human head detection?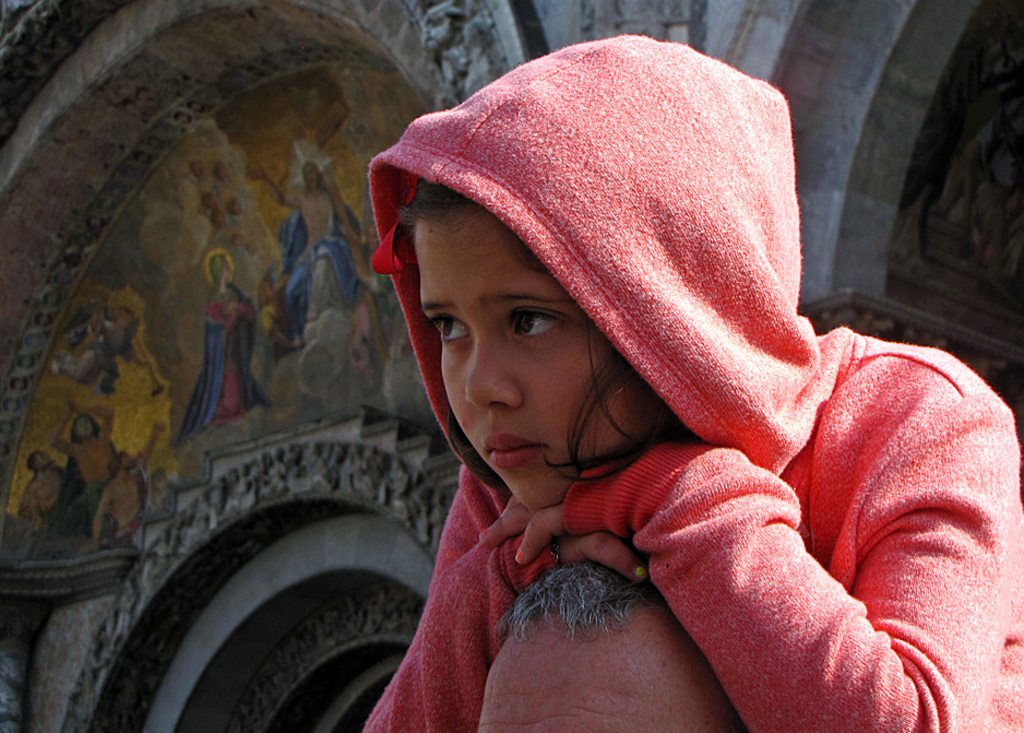
<box>26,452,48,470</box>
